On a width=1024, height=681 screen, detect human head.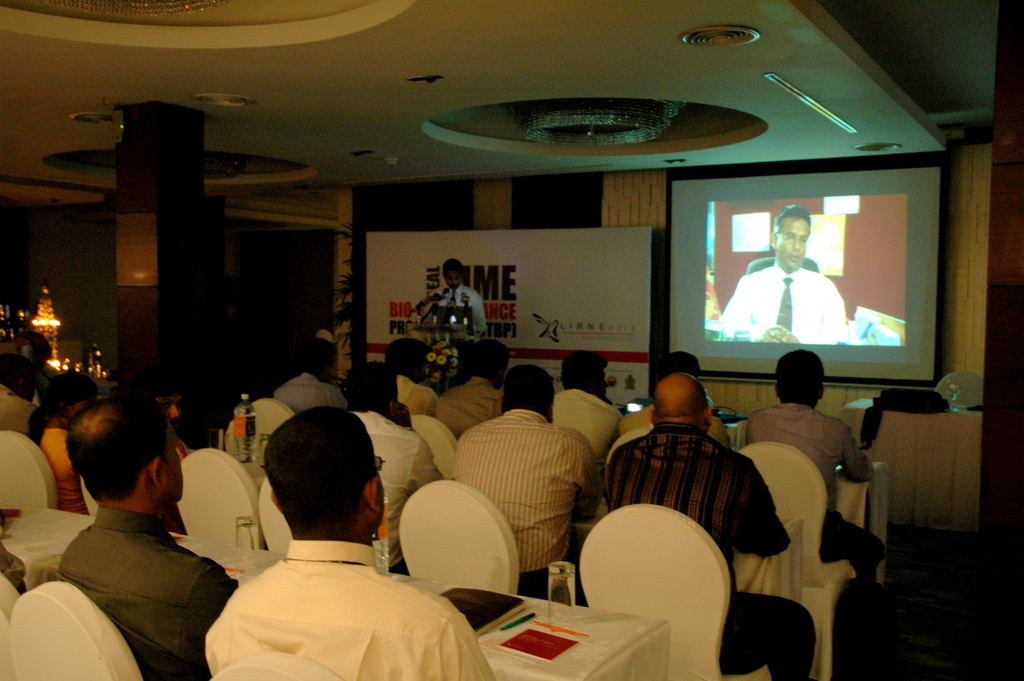
17/330/56/368.
